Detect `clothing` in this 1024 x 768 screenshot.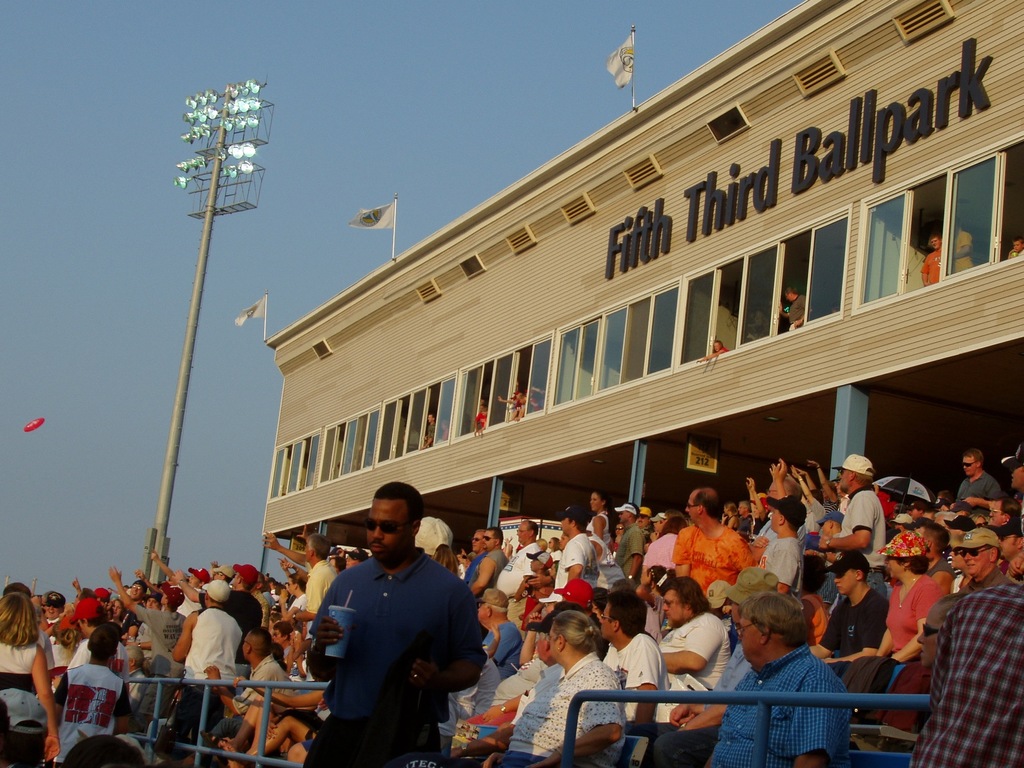
Detection: BBox(761, 537, 802, 600).
